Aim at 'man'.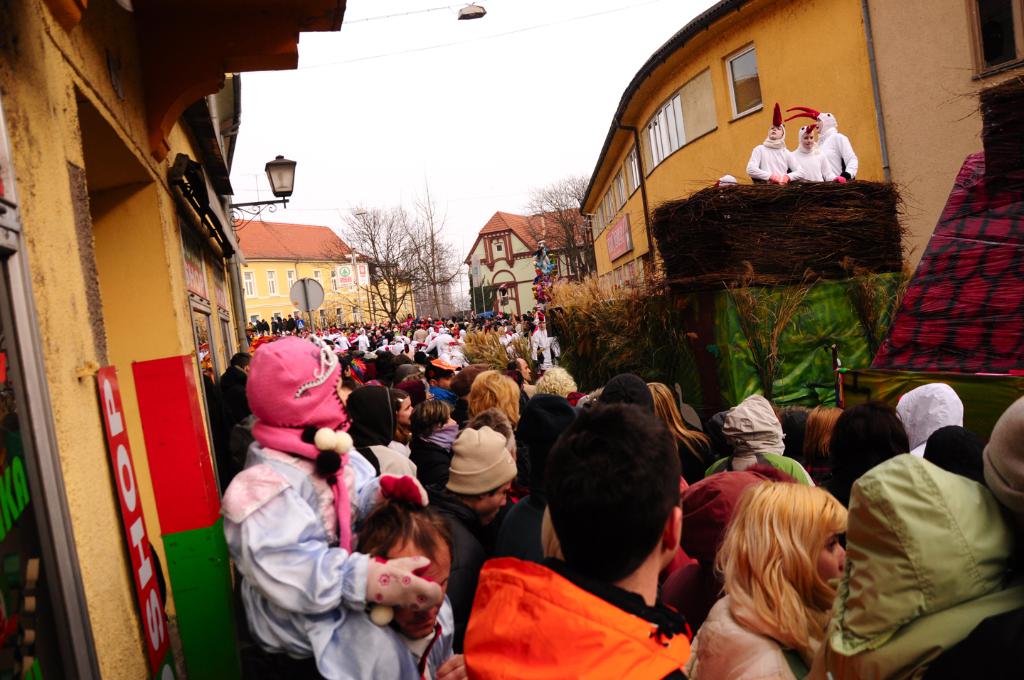
Aimed at bbox(791, 124, 845, 181).
